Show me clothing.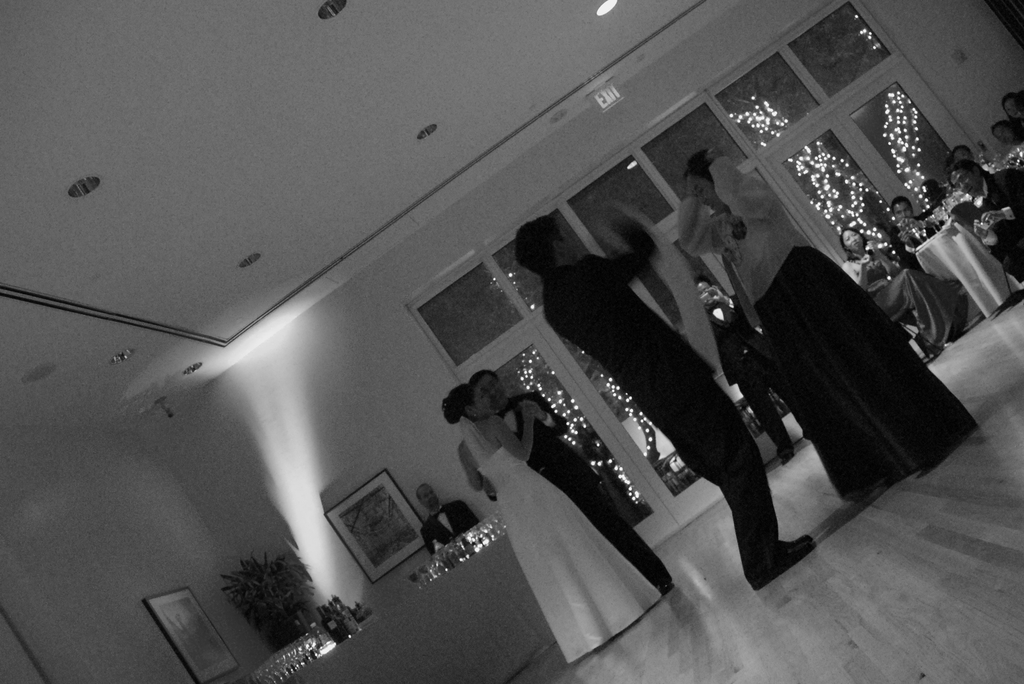
clothing is here: x1=680, y1=152, x2=987, y2=510.
